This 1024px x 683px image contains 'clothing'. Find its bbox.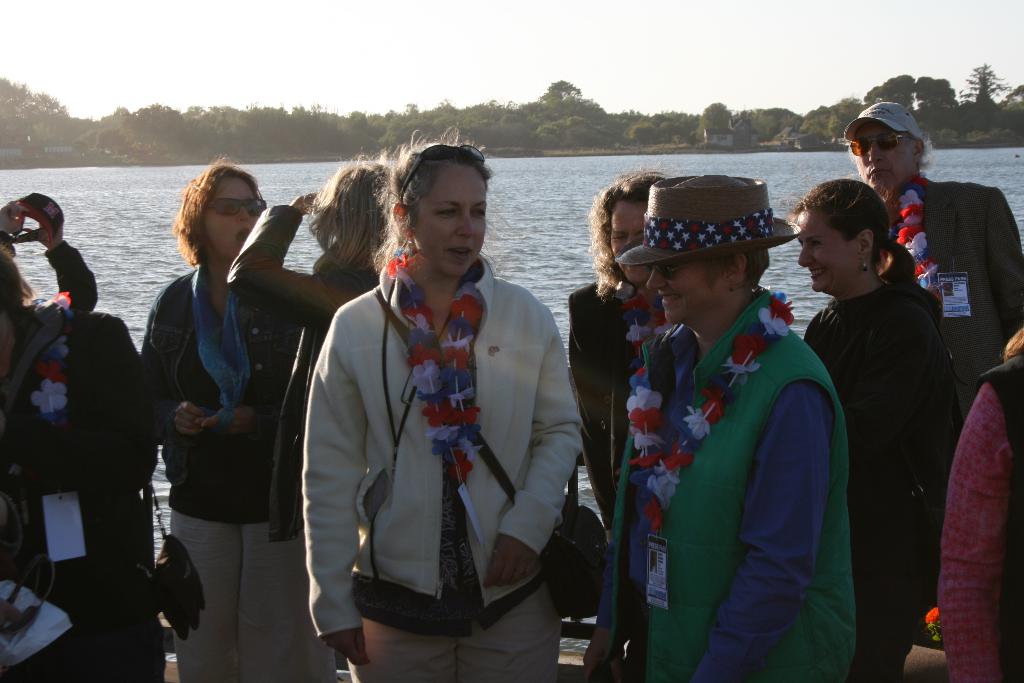
(x1=0, y1=306, x2=168, y2=682).
